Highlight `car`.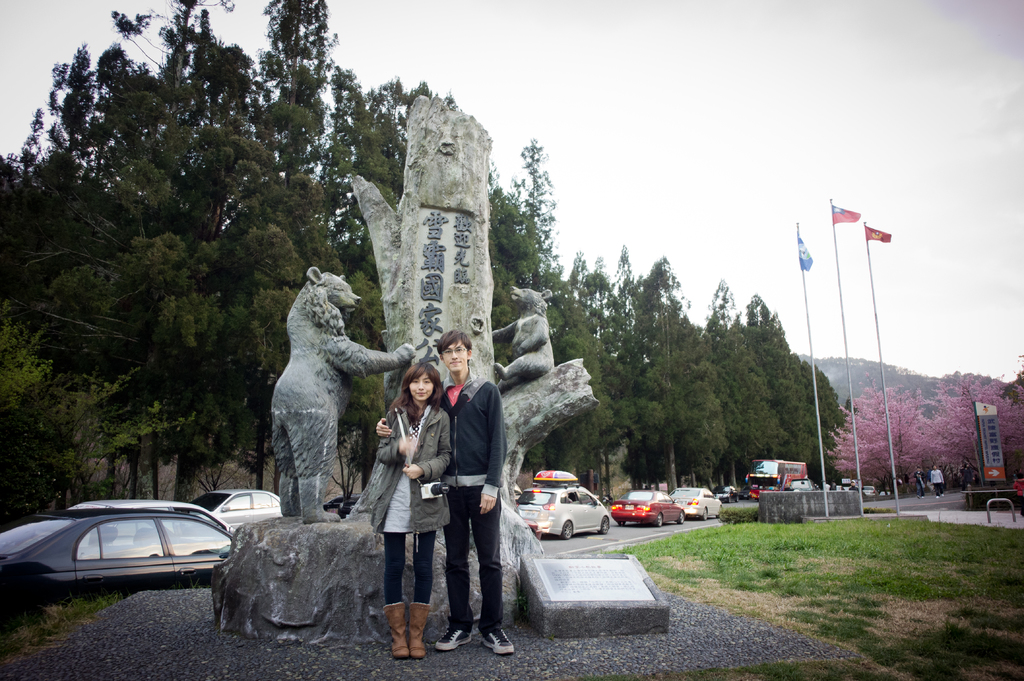
Highlighted region: (664,486,724,524).
